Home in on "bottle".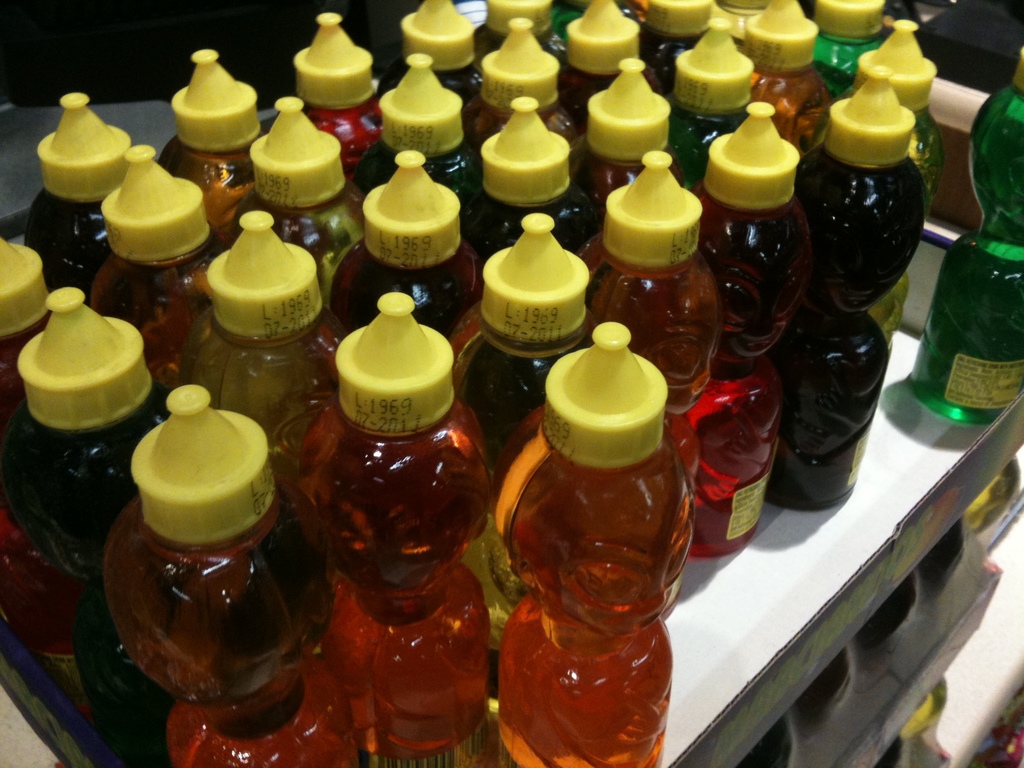
Homed in at region(140, 373, 335, 762).
